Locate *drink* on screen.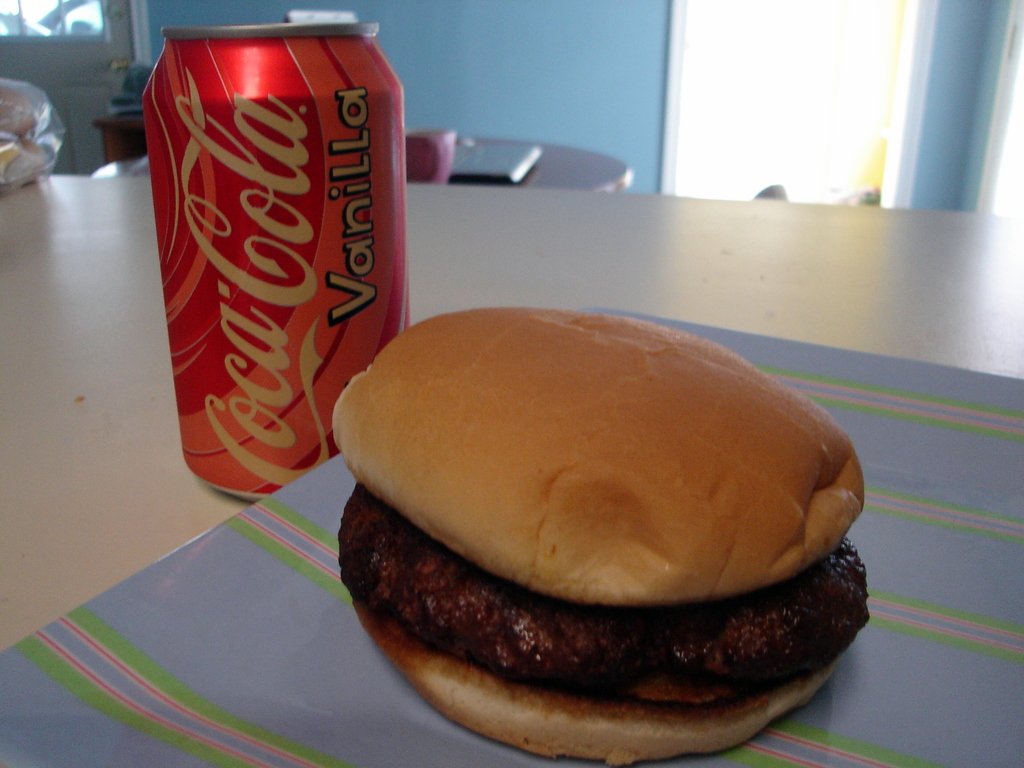
On screen at left=154, top=40, right=397, bottom=513.
